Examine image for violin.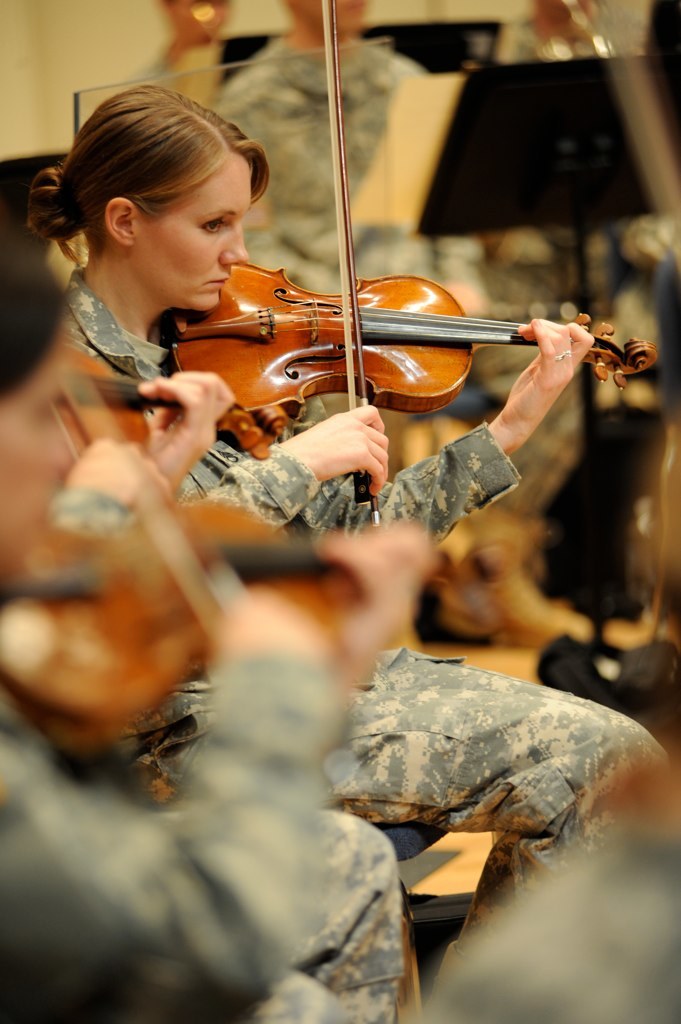
Examination result: <region>159, 0, 662, 538</region>.
